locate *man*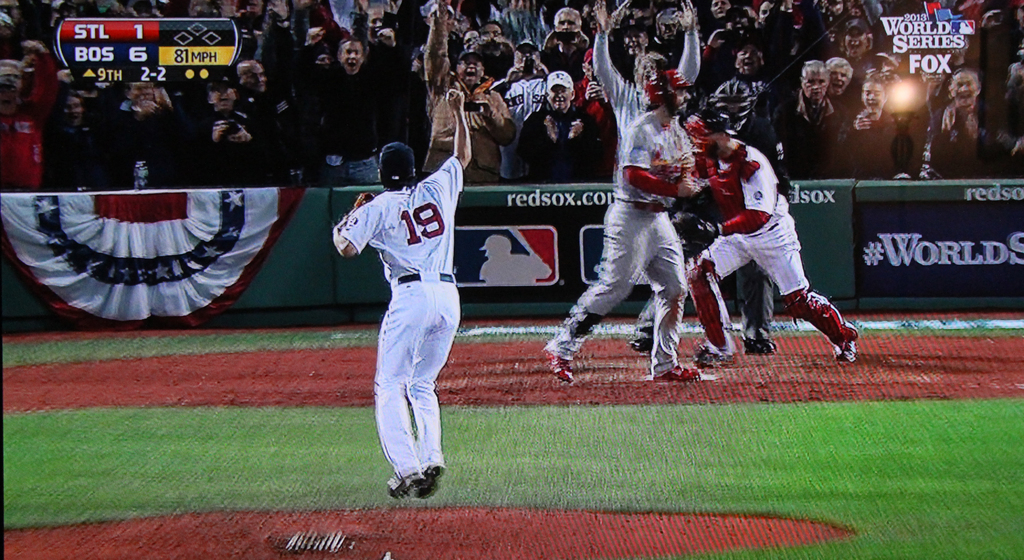
bbox=[420, 0, 516, 183]
